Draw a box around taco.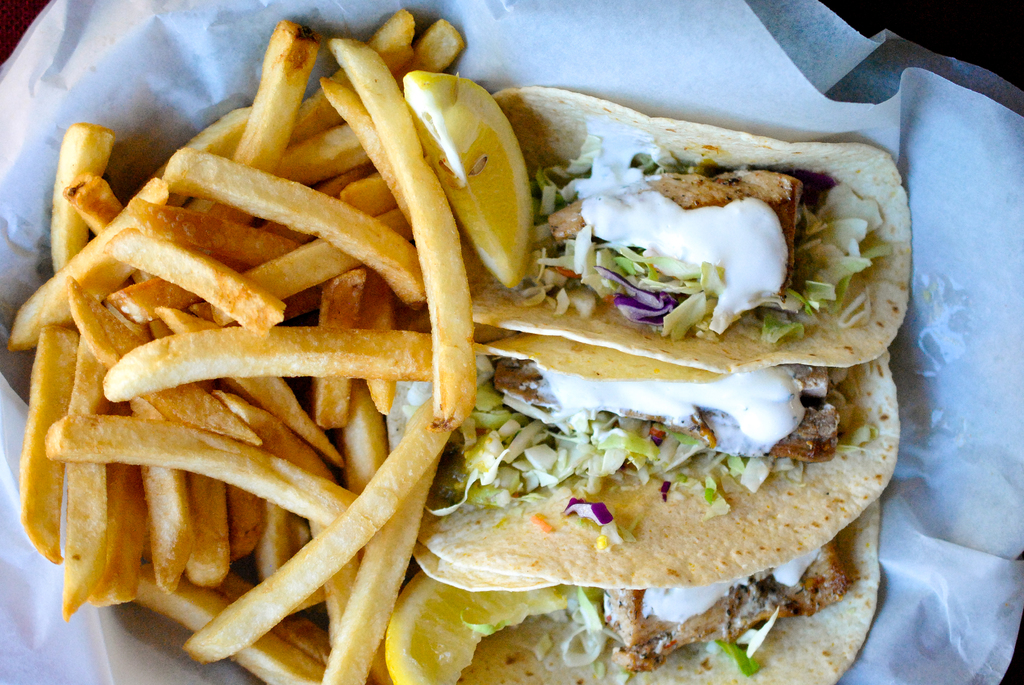
Rect(471, 83, 913, 374).
